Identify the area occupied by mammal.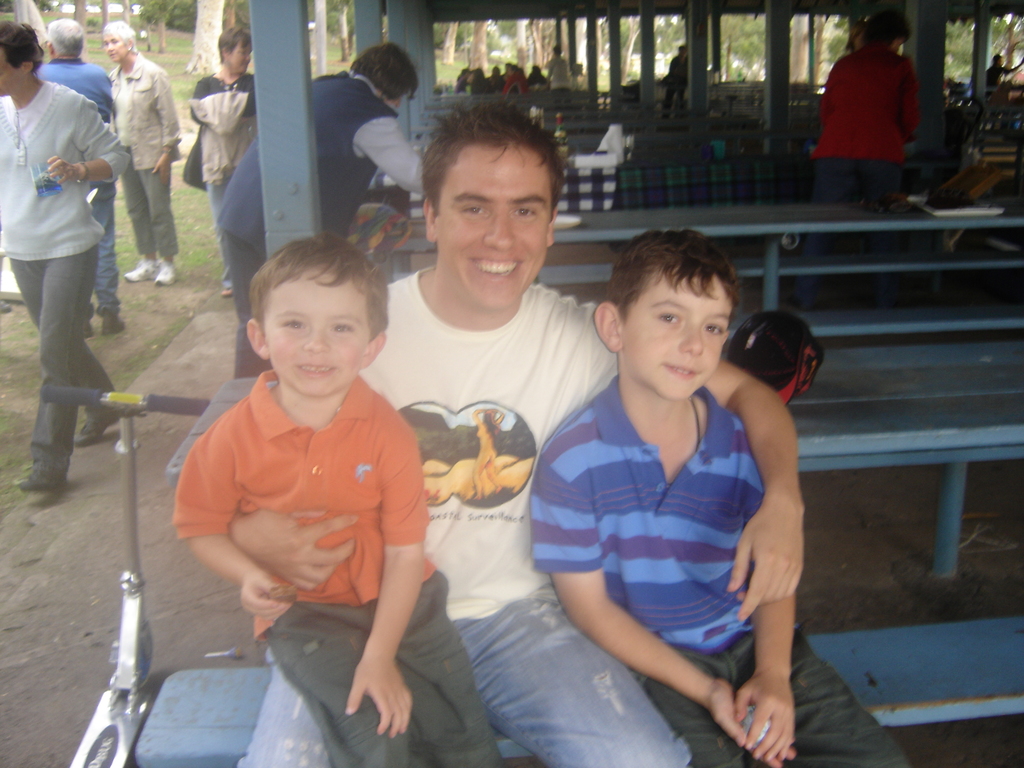
Area: 172, 229, 504, 767.
